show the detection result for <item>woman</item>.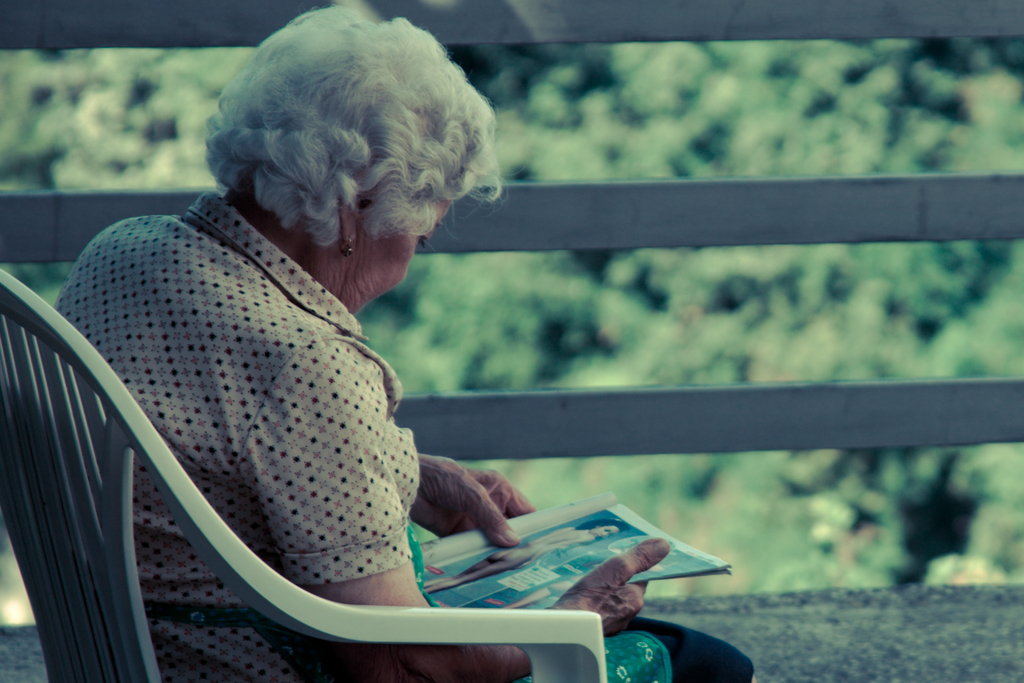
bbox=[419, 516, 624, 598].
